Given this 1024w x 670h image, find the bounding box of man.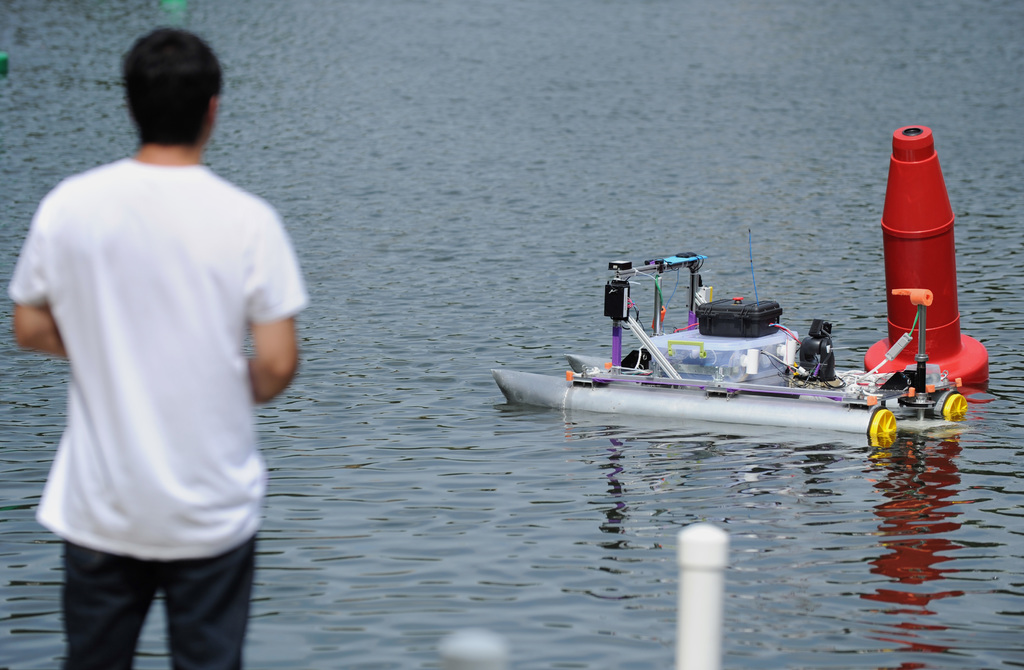
20, 3, 303, 669.
